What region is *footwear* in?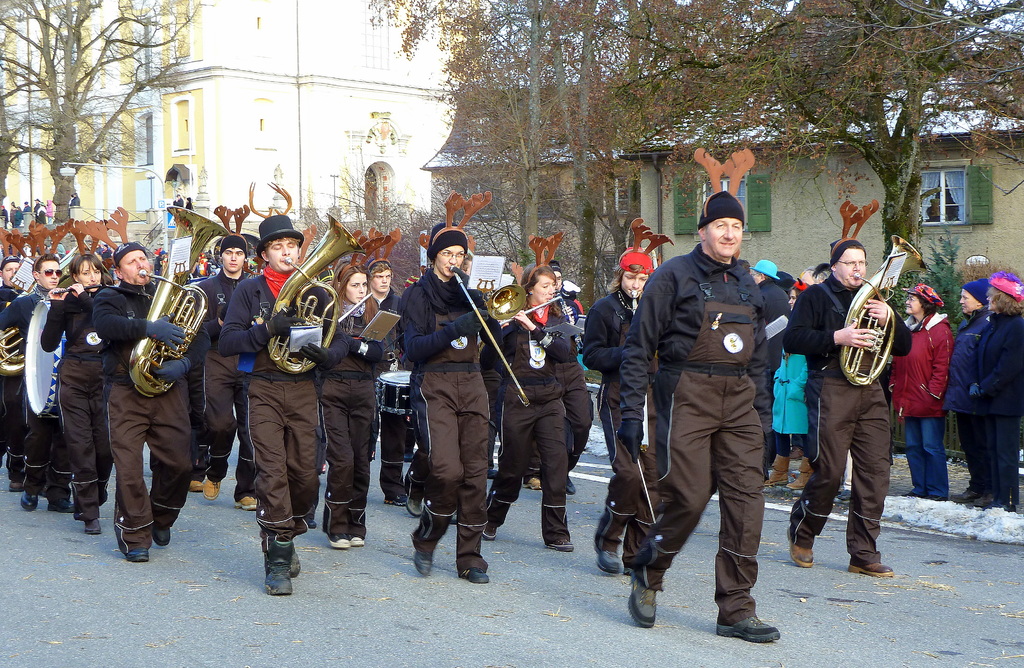
pyautogui.locateOnScreen(952, 489, 995, 508).
